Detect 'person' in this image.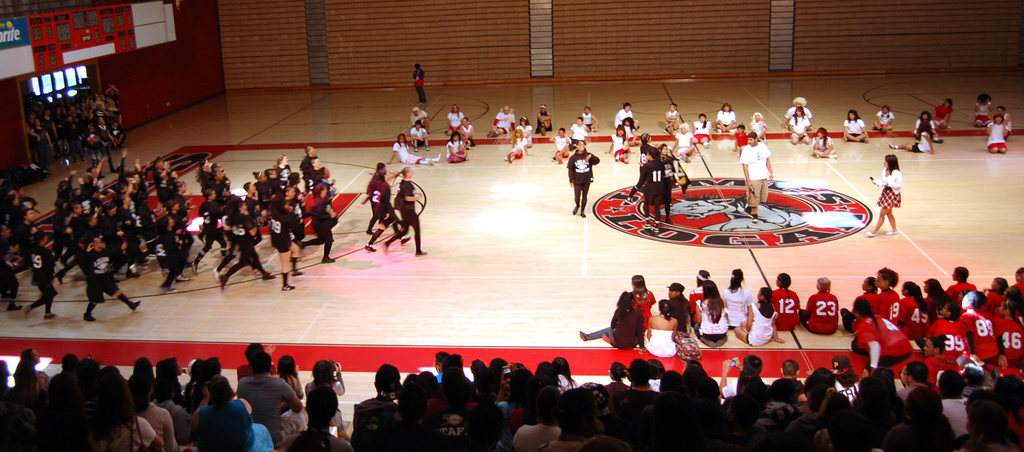
Detection: region(356, 166, 401, 252).
